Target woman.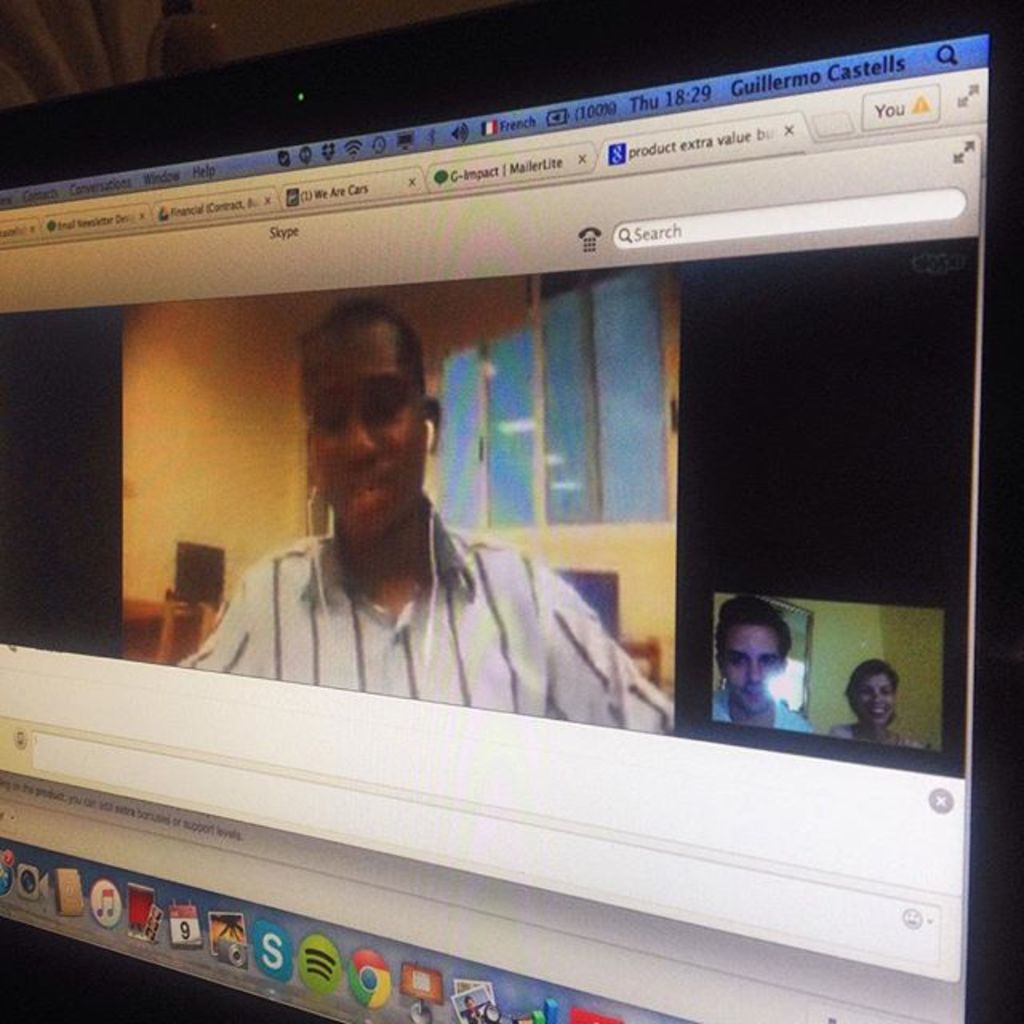
Target region: 827/656/920/762.
